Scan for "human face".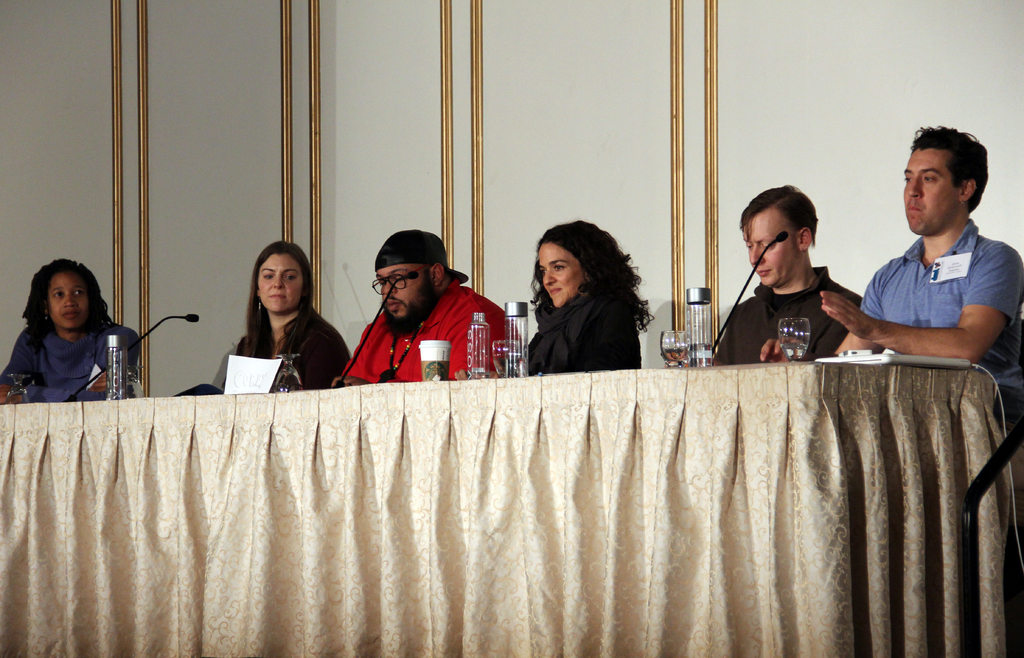
Scan result: 539 240 589 311.
